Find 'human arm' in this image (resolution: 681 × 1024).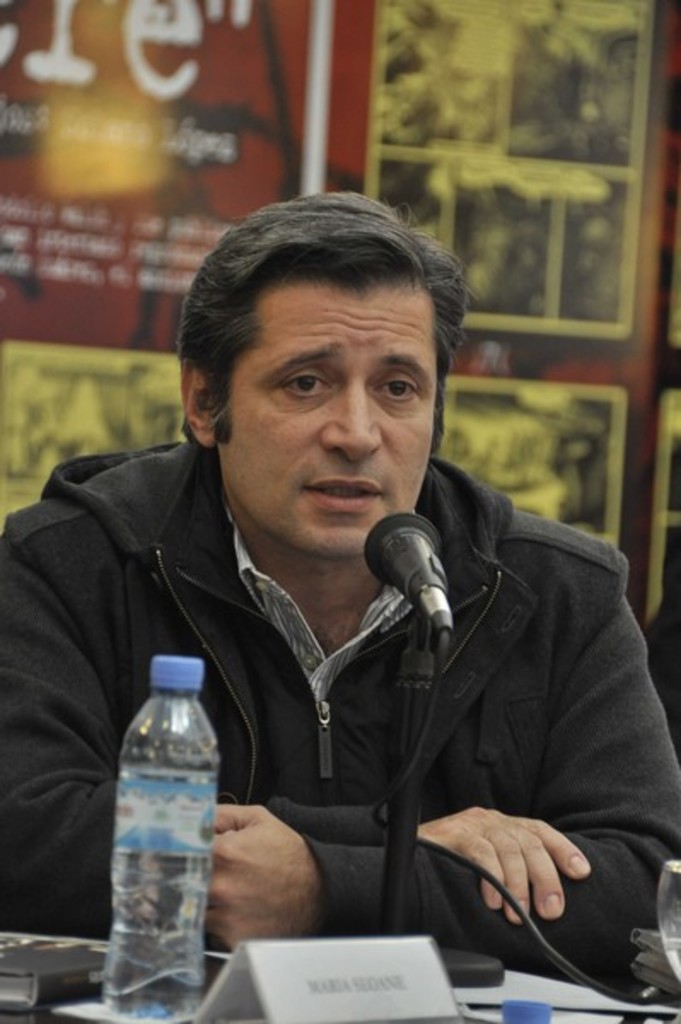
Rect(2, 488, 620, 973).
